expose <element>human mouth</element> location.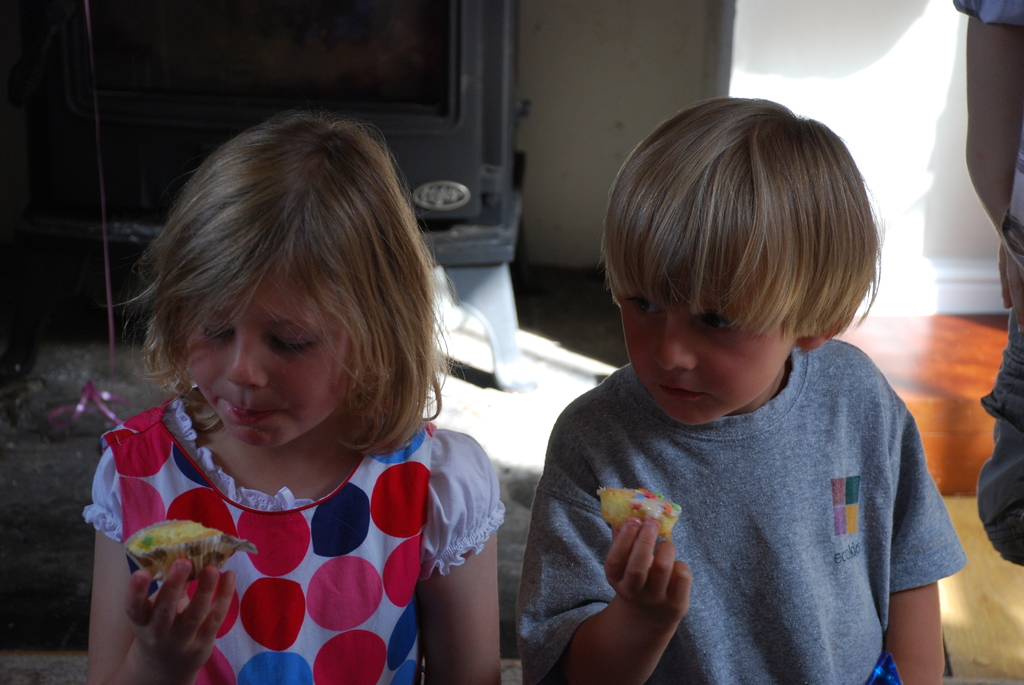
Exposed at 222, 400, 296, 428.
